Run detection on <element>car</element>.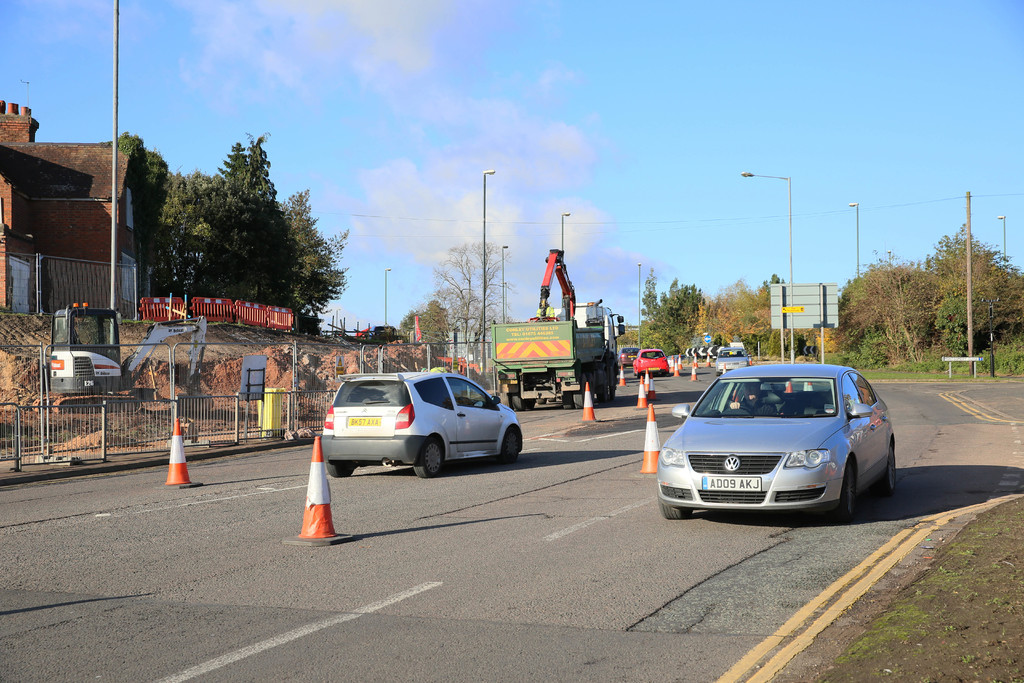
Result: {"left": 651, "top": 359, "right": 897, "bottom": 522}.
